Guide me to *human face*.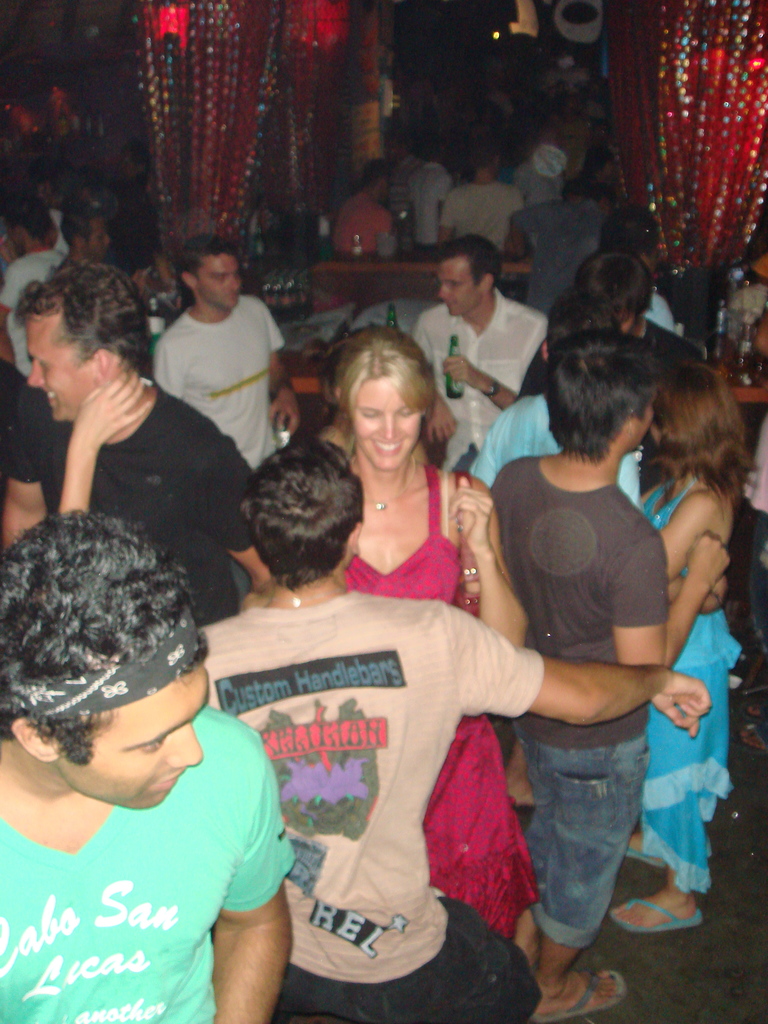
Guidance: region(29, 309, 100, 423).
